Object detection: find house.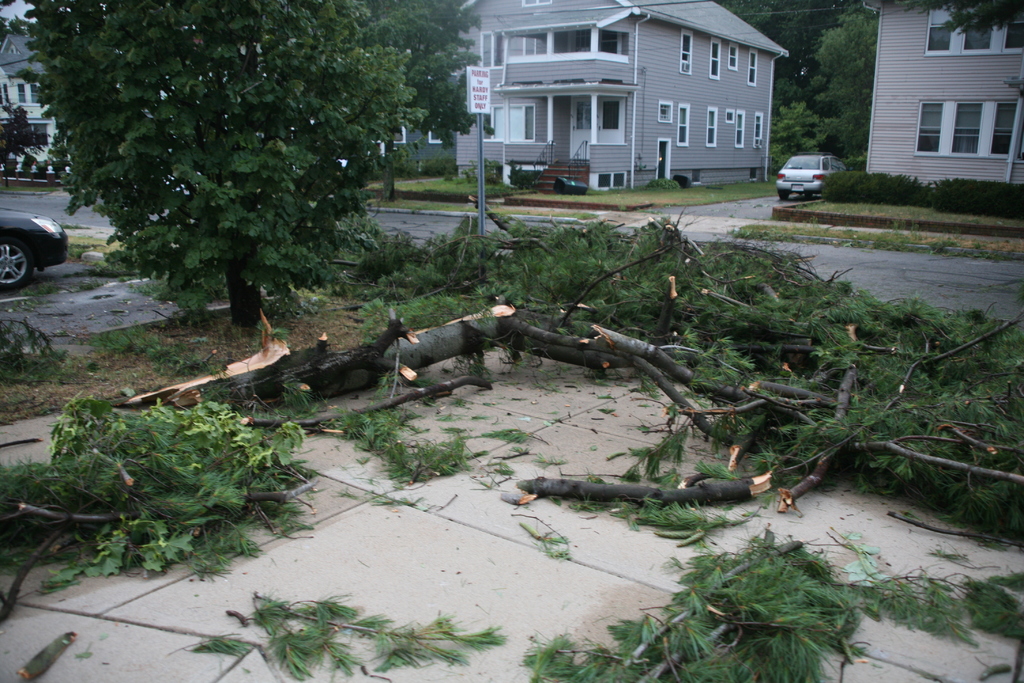
(851,0,1021,190).
